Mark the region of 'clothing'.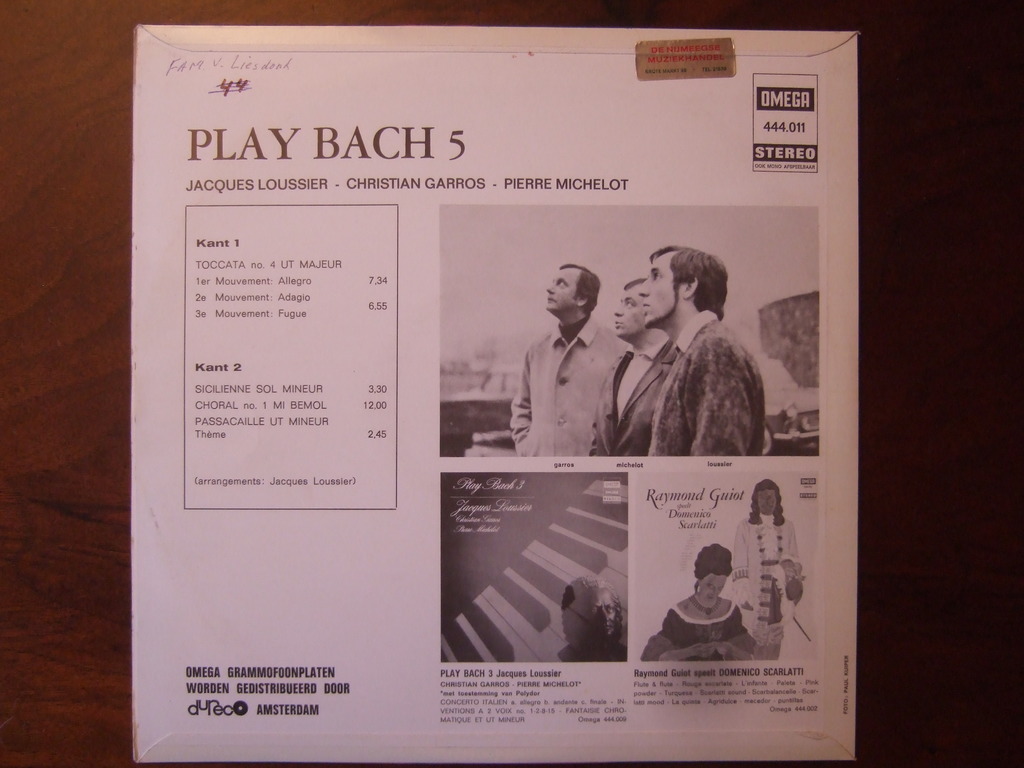
Region: l=602, t=333, r=673, b=452.
